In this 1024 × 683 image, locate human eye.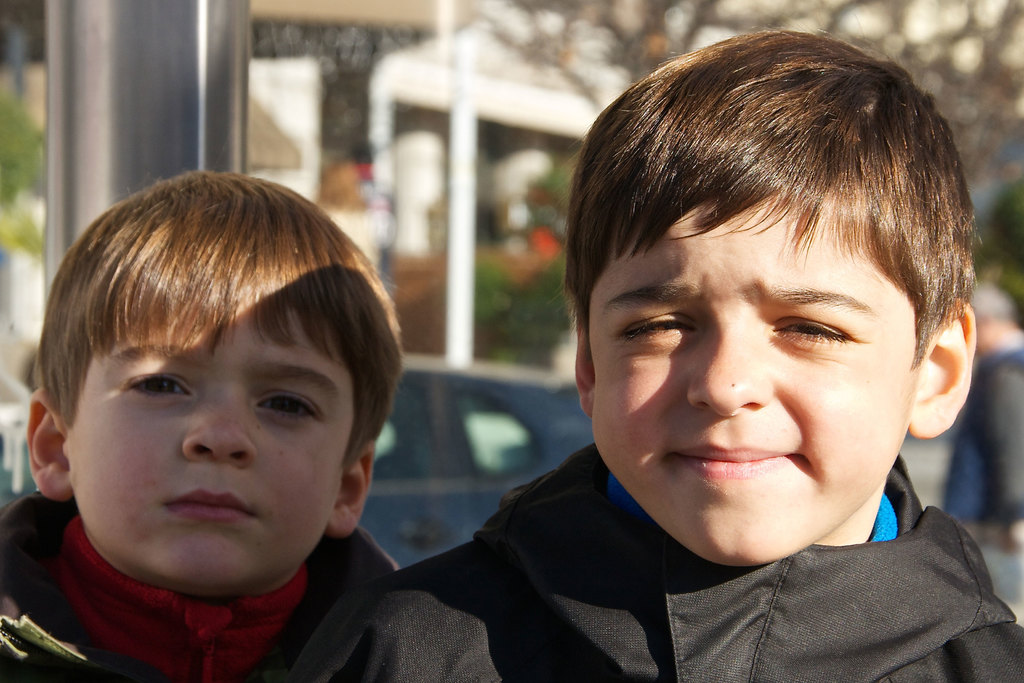
Bounding box: region(609, 306, 690, 349).
